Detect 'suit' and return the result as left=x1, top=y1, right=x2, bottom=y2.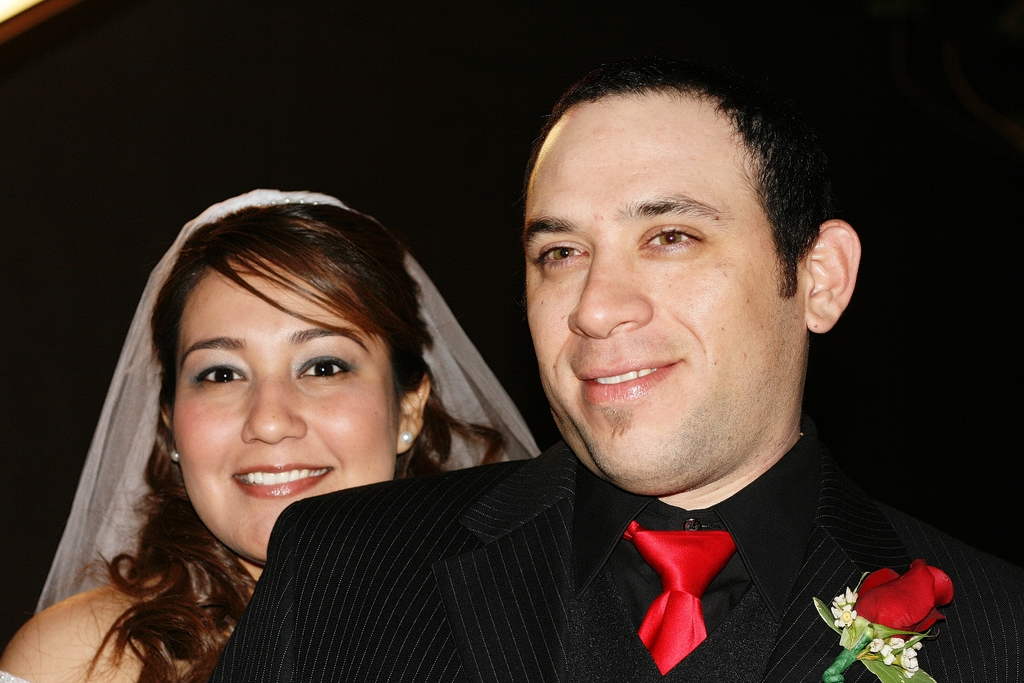
left=161, top=197, right=918, bottom=682.
